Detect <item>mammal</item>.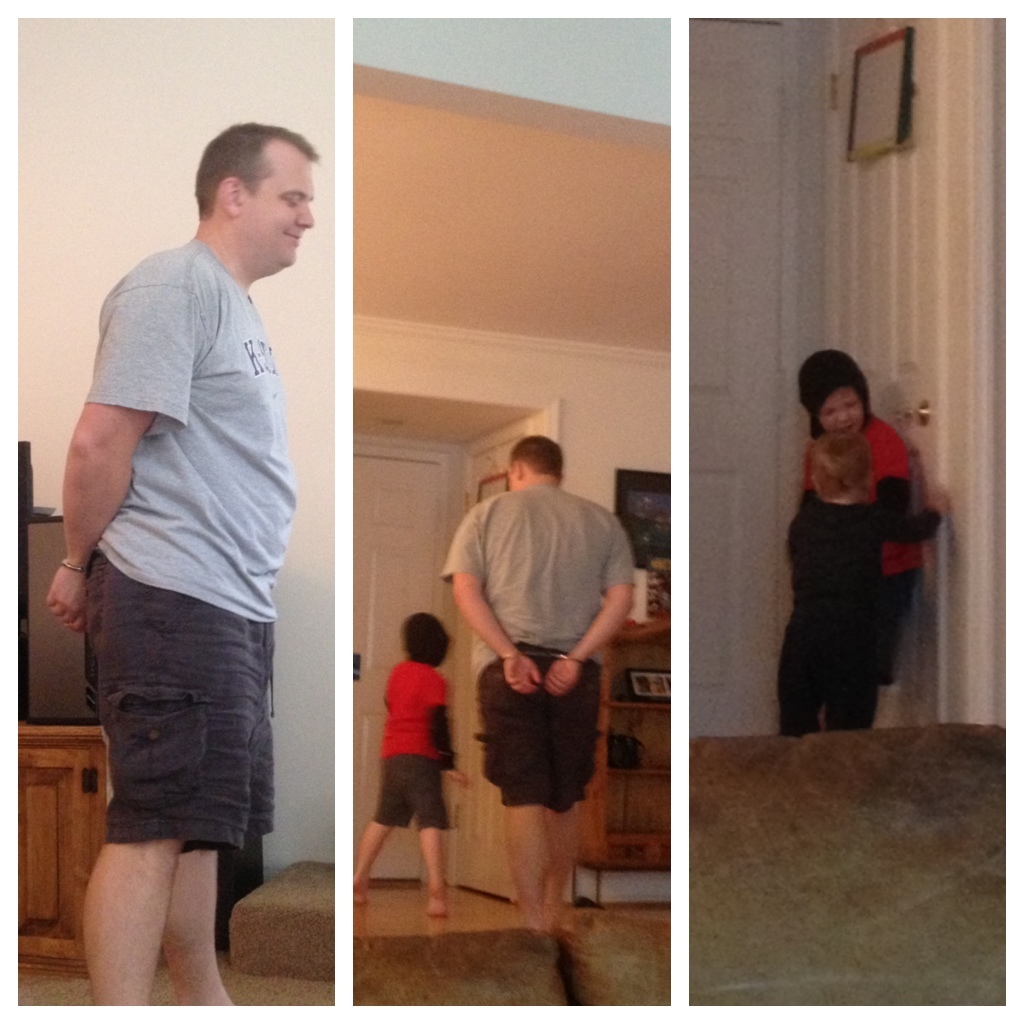
Detected at 351:608:471:918.
